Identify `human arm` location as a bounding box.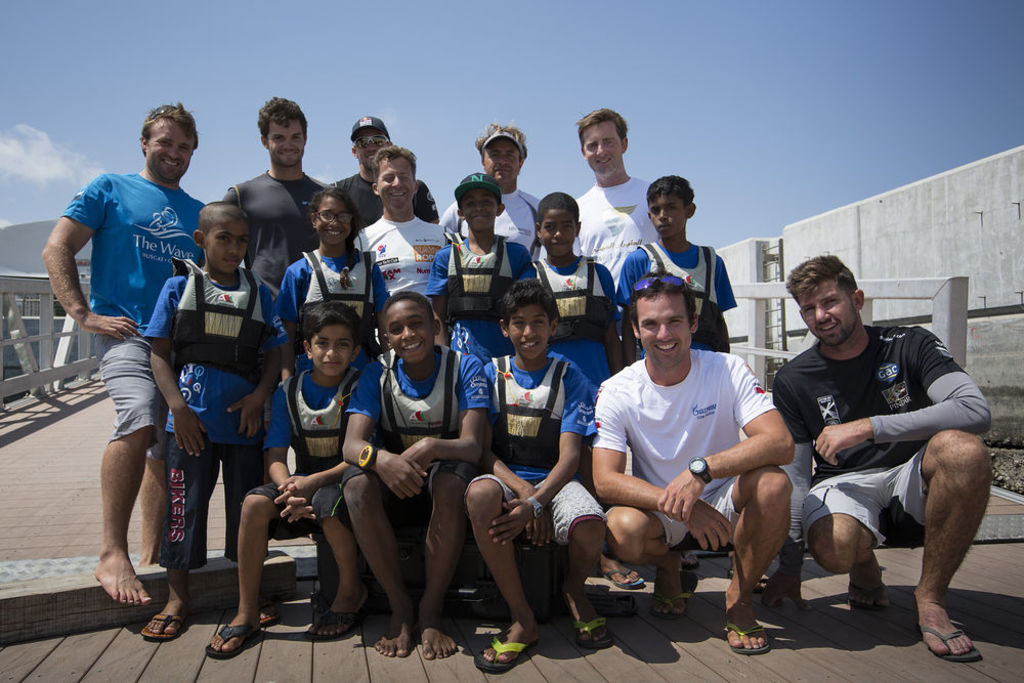
479,360,559,557.
